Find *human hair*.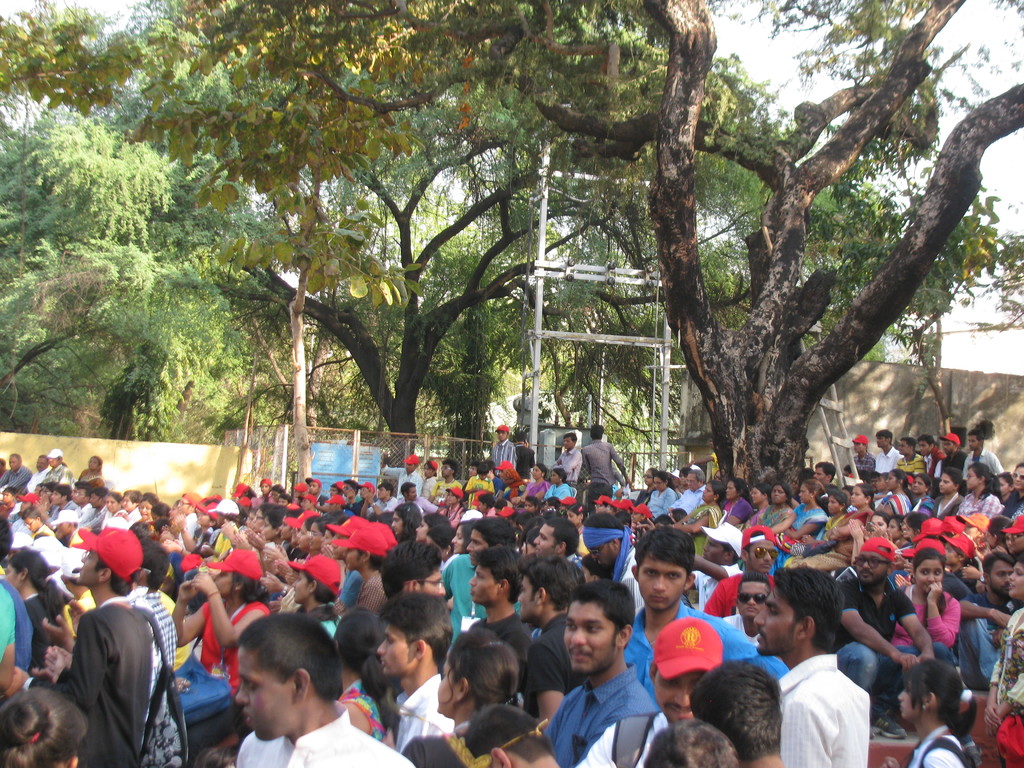
select_region(24, 507, 42, 523).
